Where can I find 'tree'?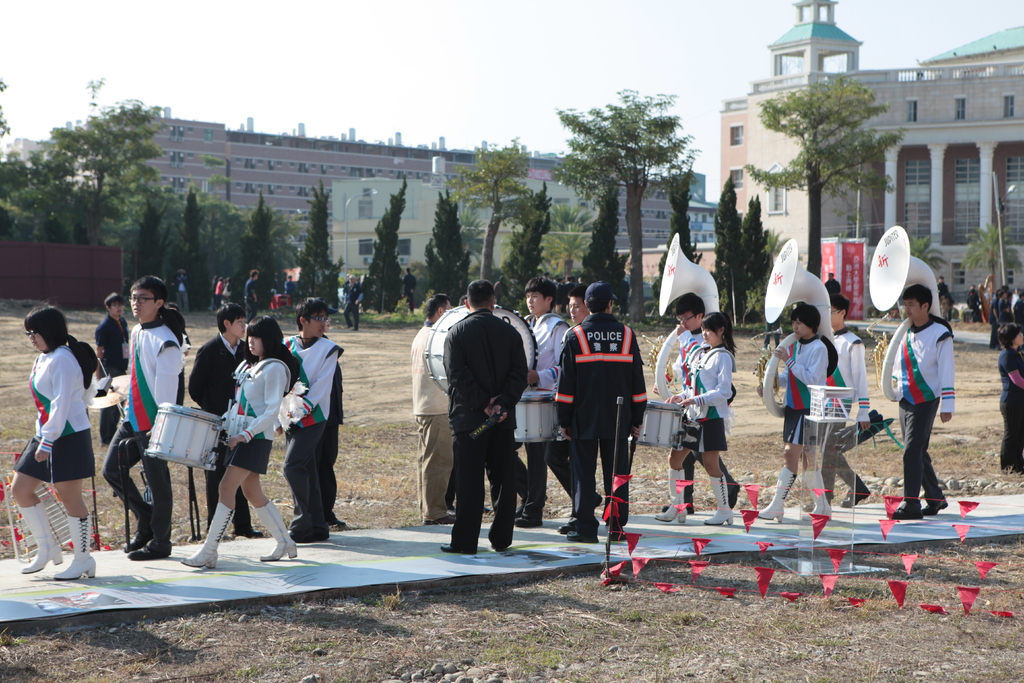
You can find it at detection(235, 191, 294, 320).
